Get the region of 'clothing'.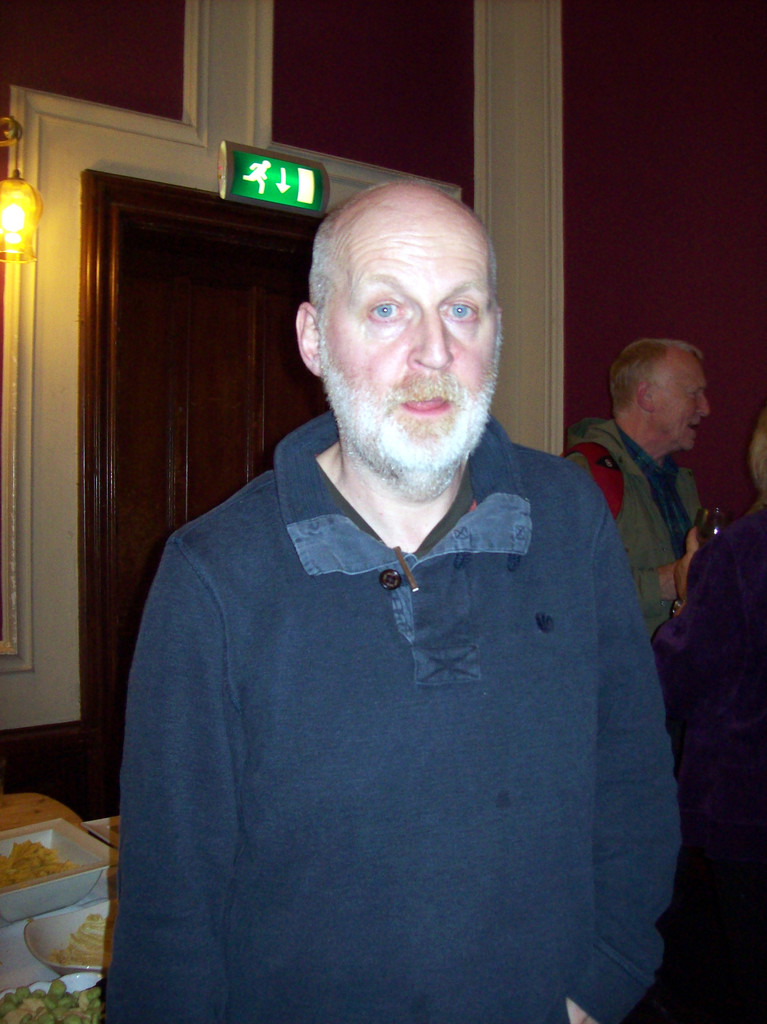
679, 509, 766, 1023.
